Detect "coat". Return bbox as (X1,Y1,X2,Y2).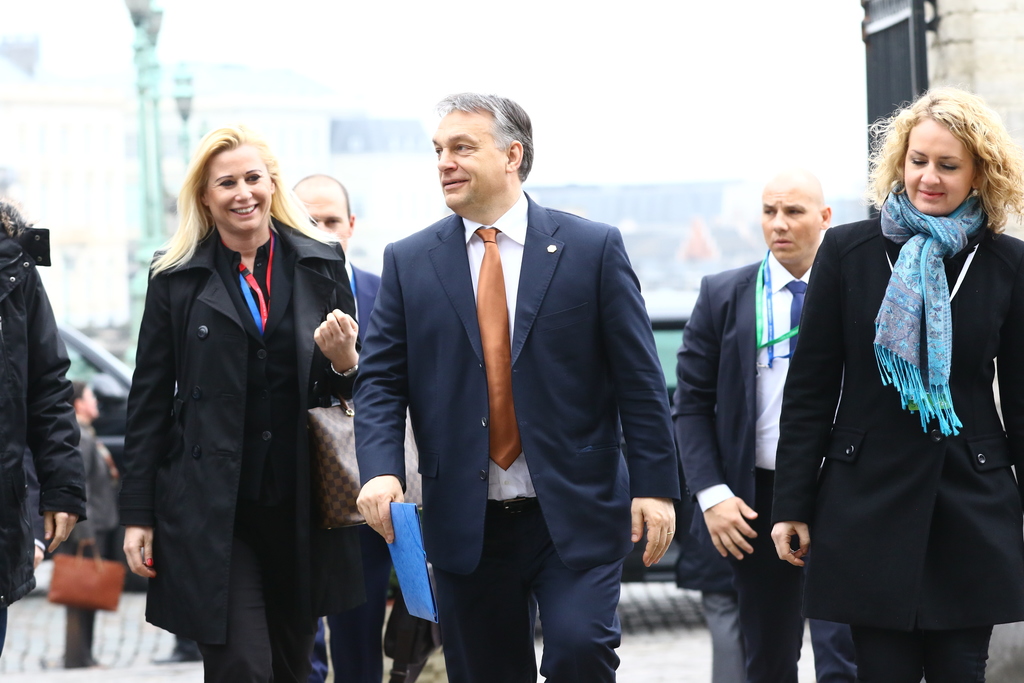
(314,266,395,413).
